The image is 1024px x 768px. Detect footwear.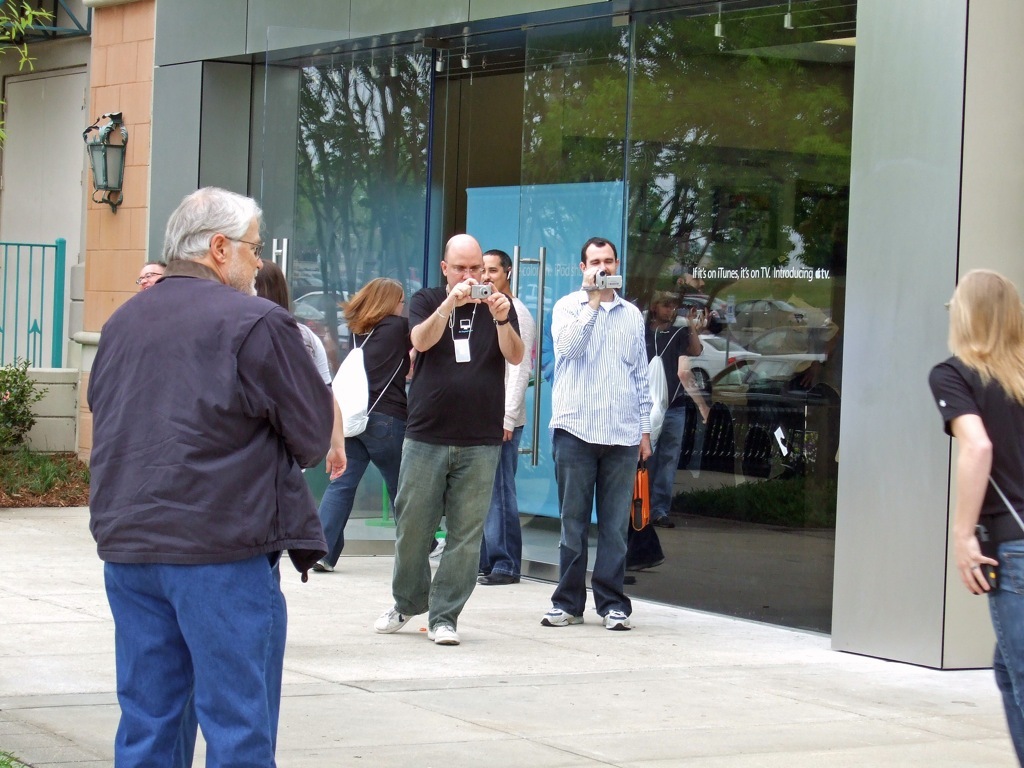
Detection: [478, 571, 519, 584].
